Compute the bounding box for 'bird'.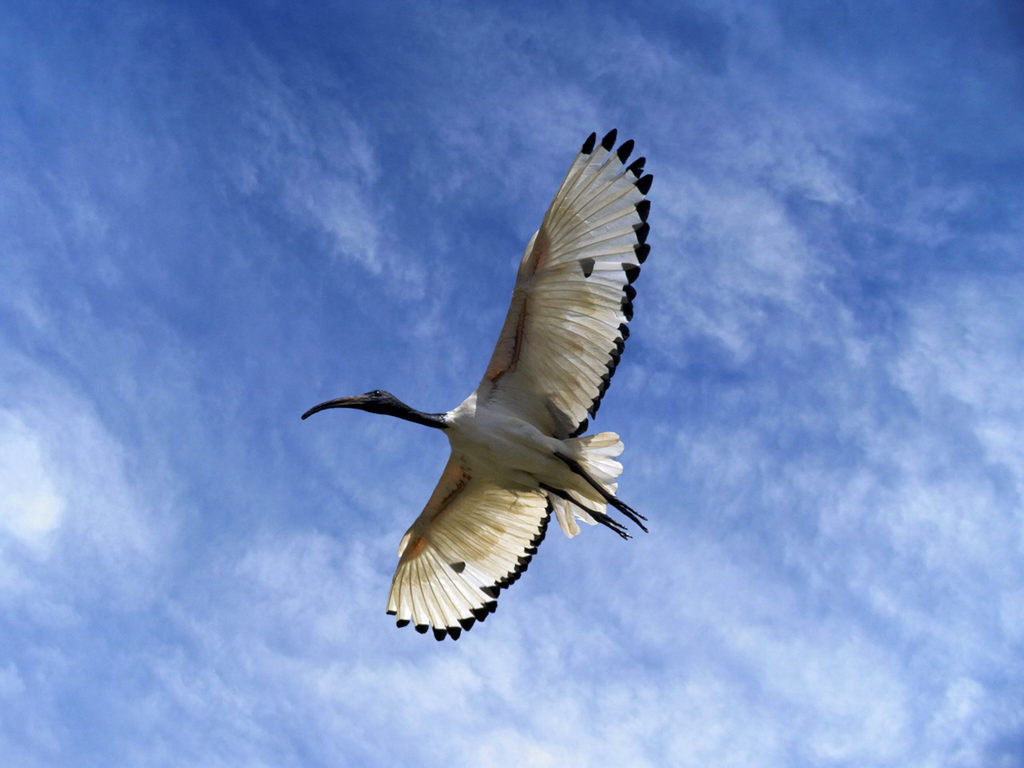
box=[290, 118, 666, 654].
